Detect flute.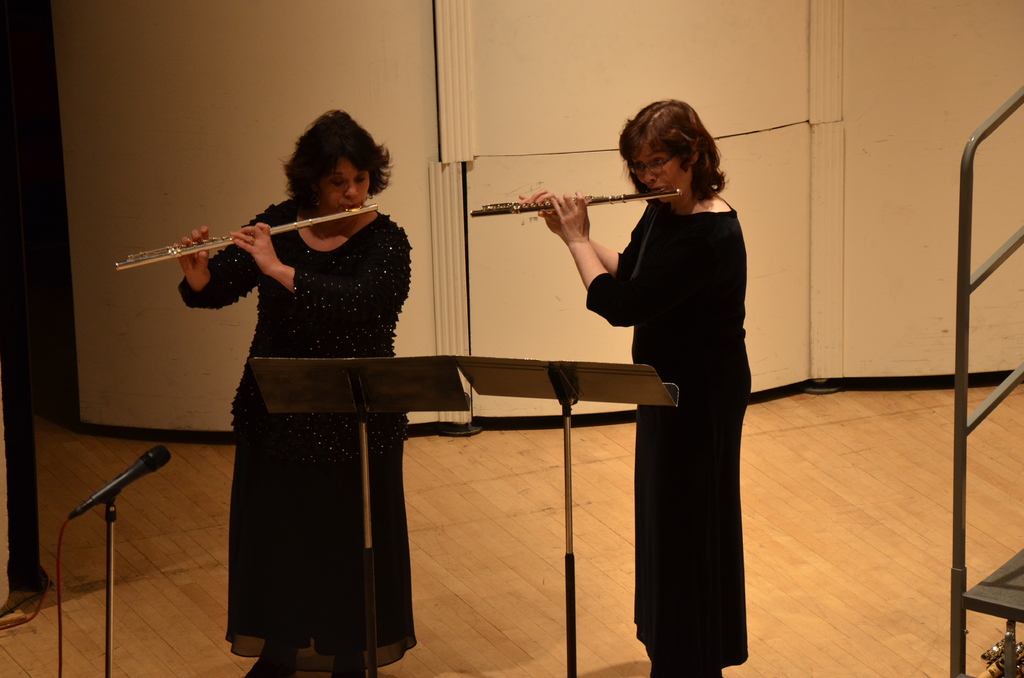
Detected at bbox=(468, 186, 681, 218).
